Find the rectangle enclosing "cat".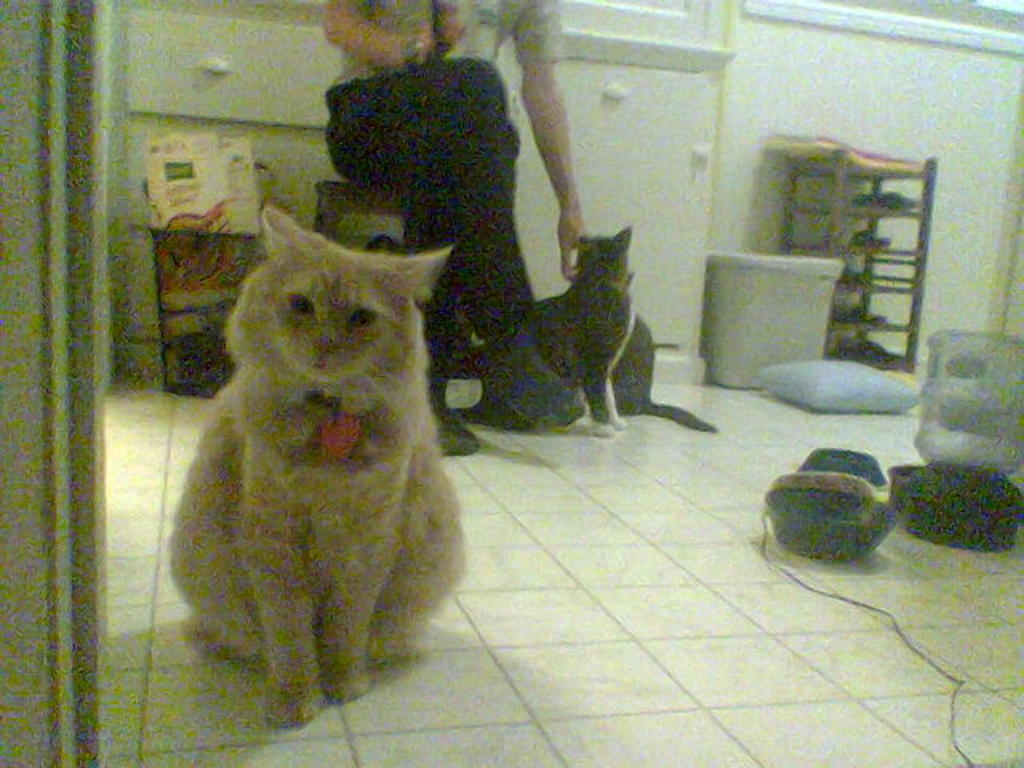
{"x1": 168, "y1": 206, "x2": 459, "y2": 736}.
